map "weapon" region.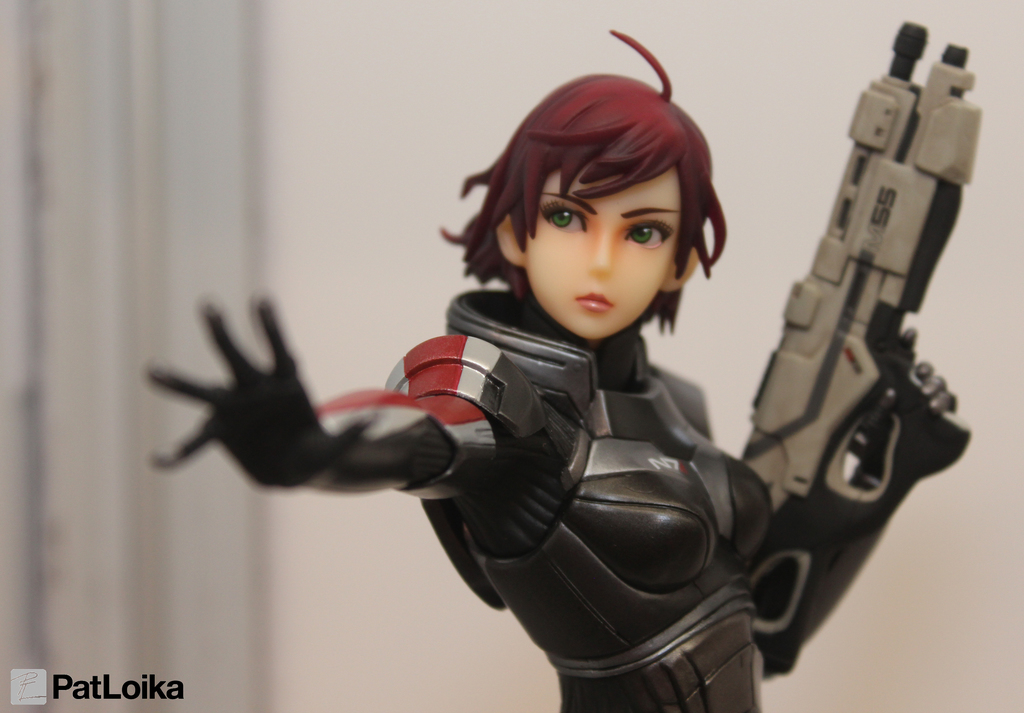
Mapped to (left=732, top=0, right=968, bottom=613).
